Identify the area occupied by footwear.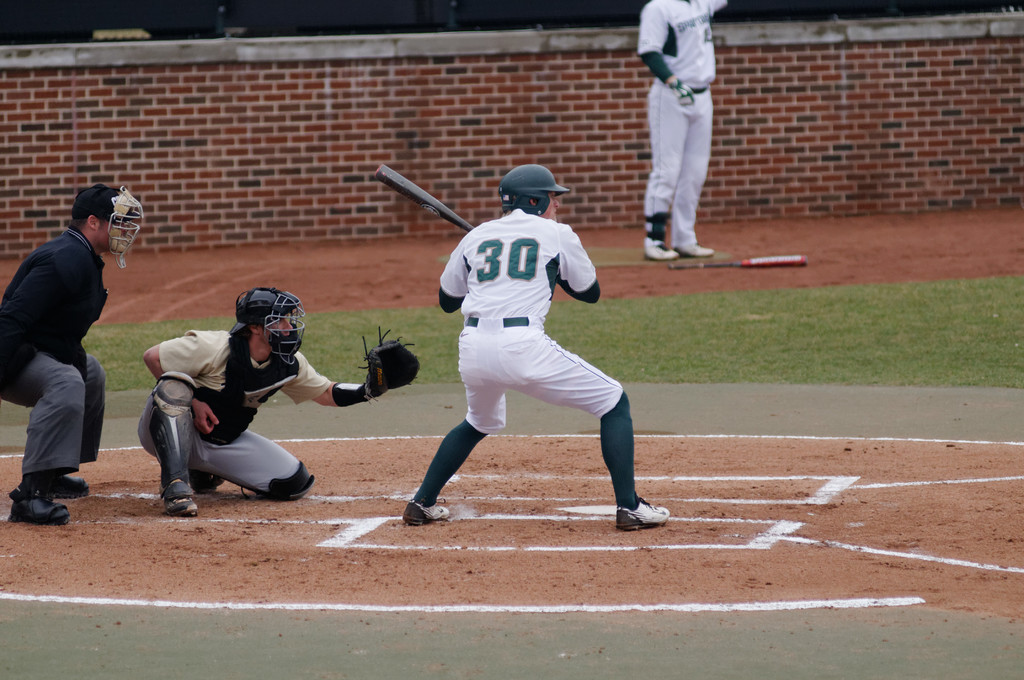
Area: left=403, top=500, right=443, bottom=520.
